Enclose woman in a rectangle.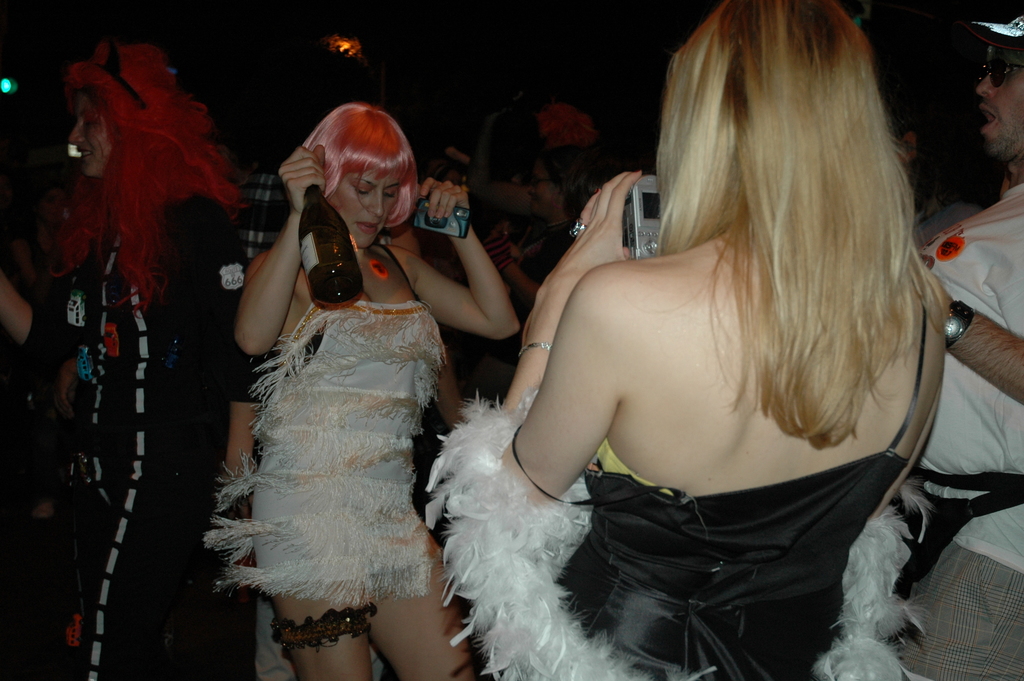
bbox=[1, 42, 250, 680].
